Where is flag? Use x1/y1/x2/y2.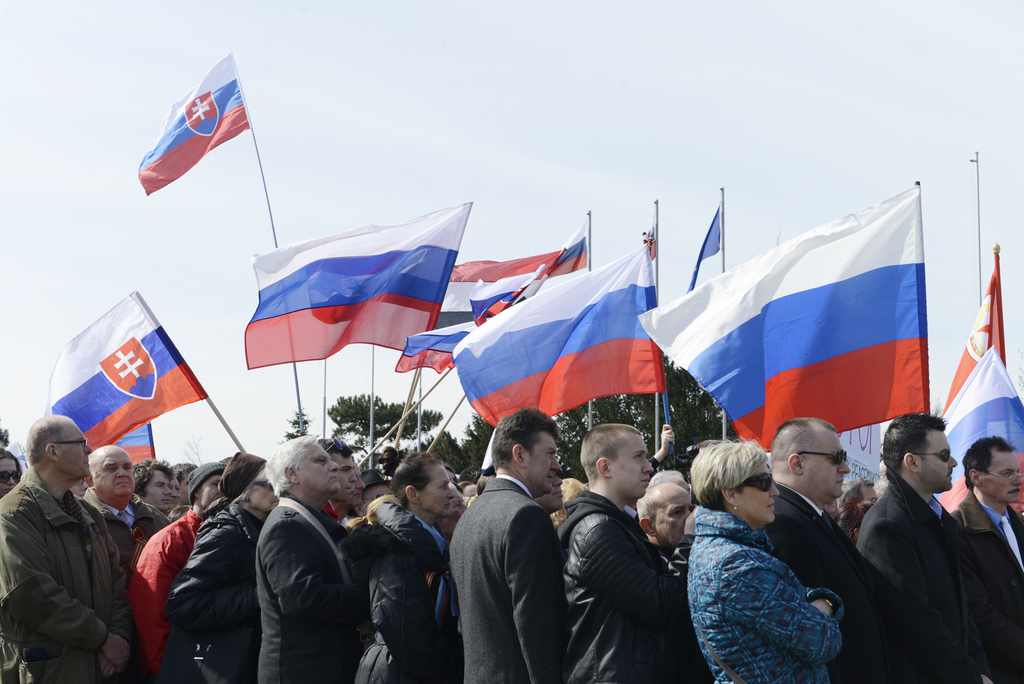
441/223/669/433.
